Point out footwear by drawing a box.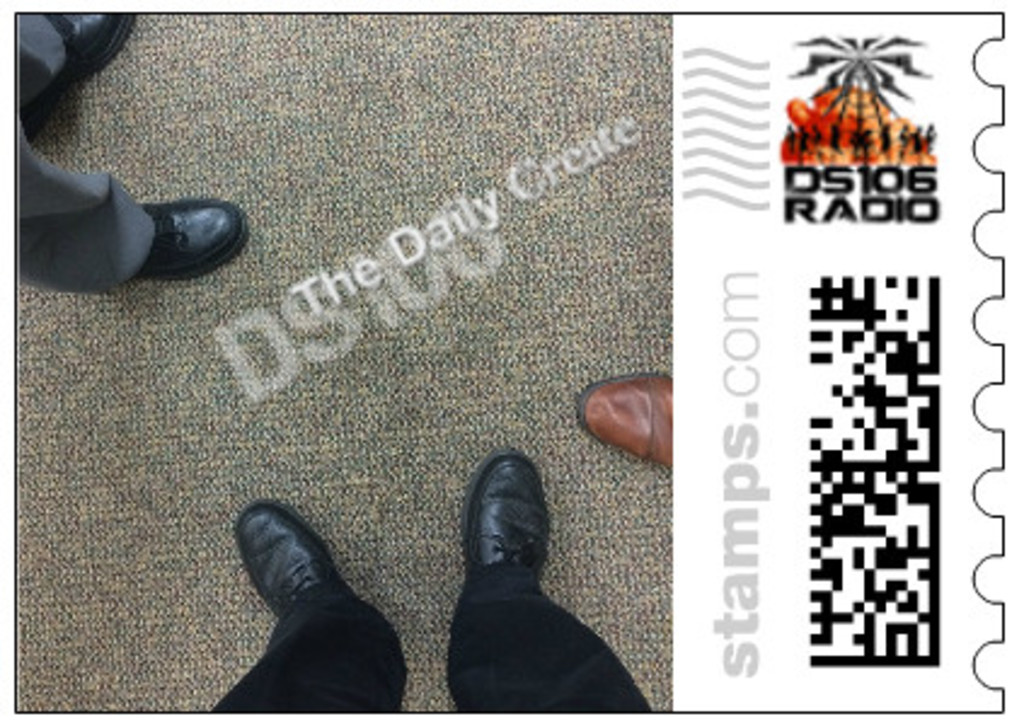
571/373/683/462.
